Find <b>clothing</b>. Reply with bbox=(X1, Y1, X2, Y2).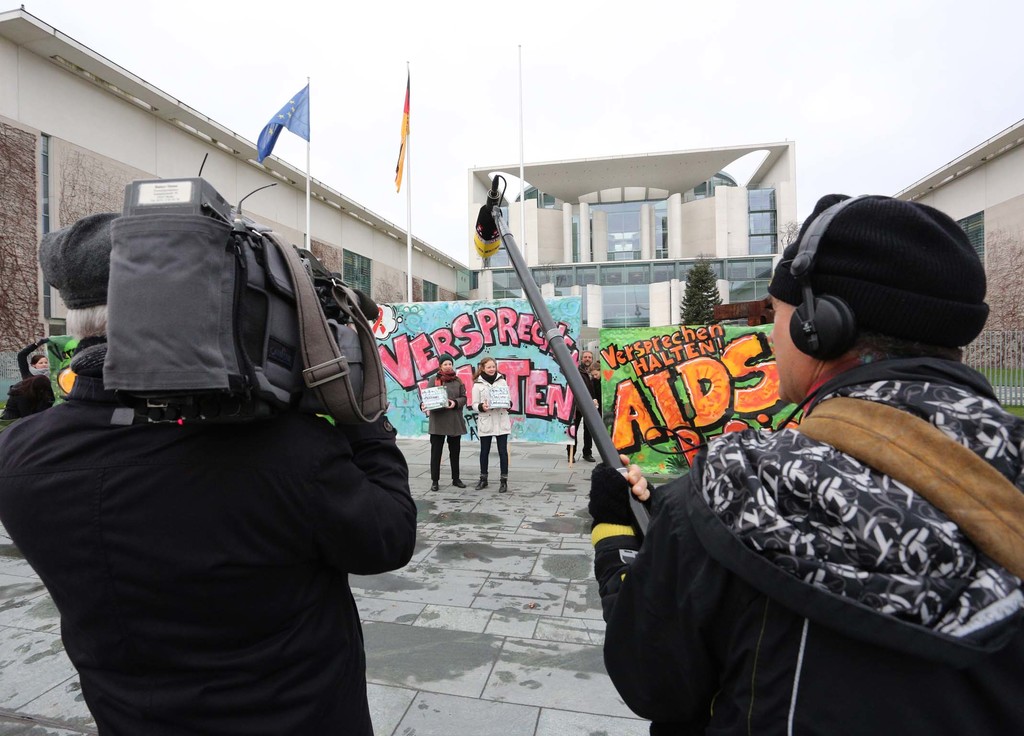
bbox=(0, 346, 418, 735).
